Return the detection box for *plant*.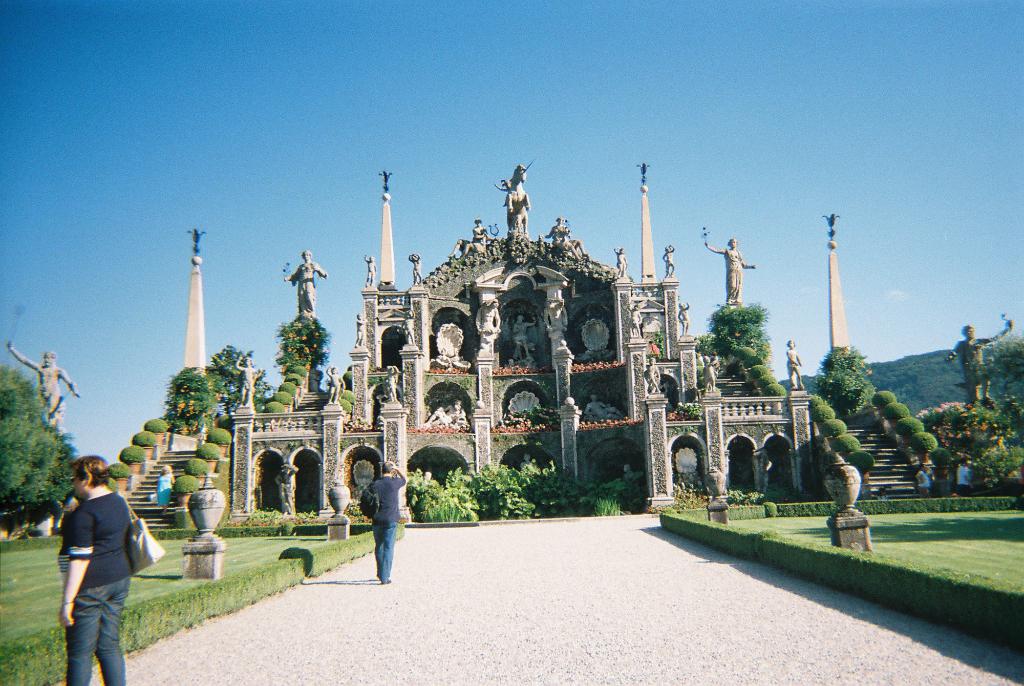
369:395:376:409.
